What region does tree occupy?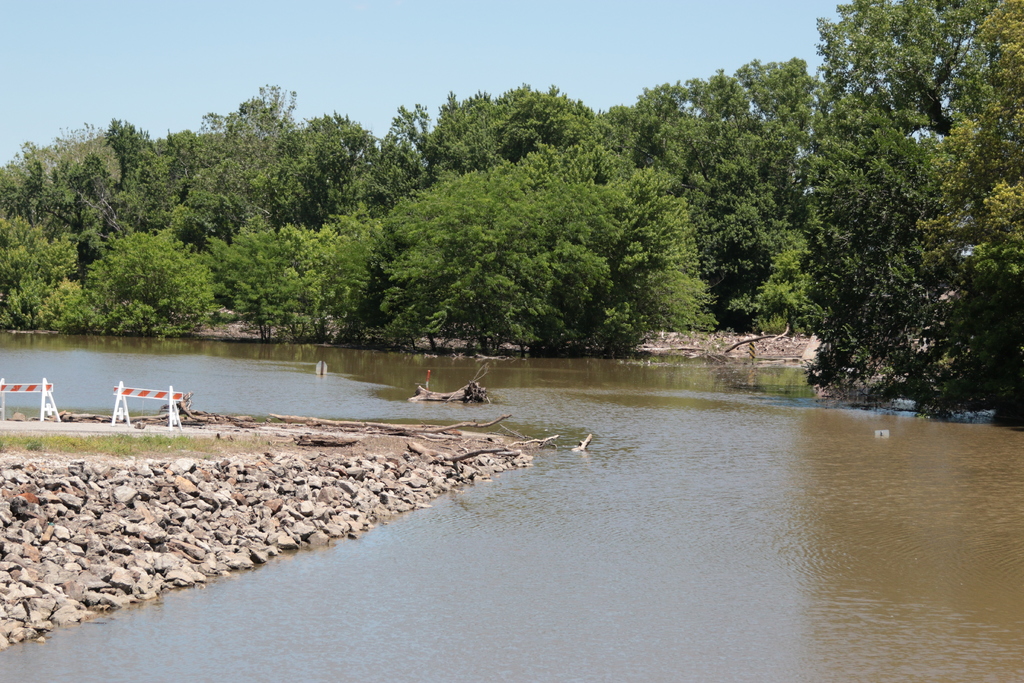
83/231/209/333.
